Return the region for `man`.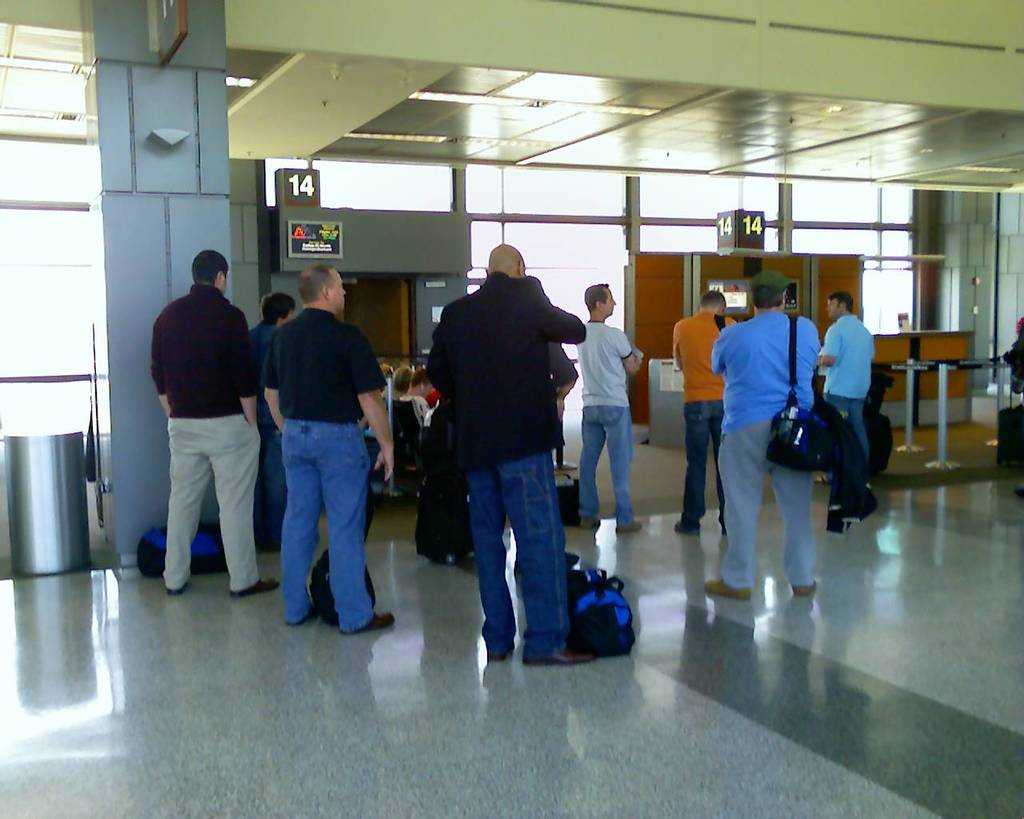
825 293 880 459.
